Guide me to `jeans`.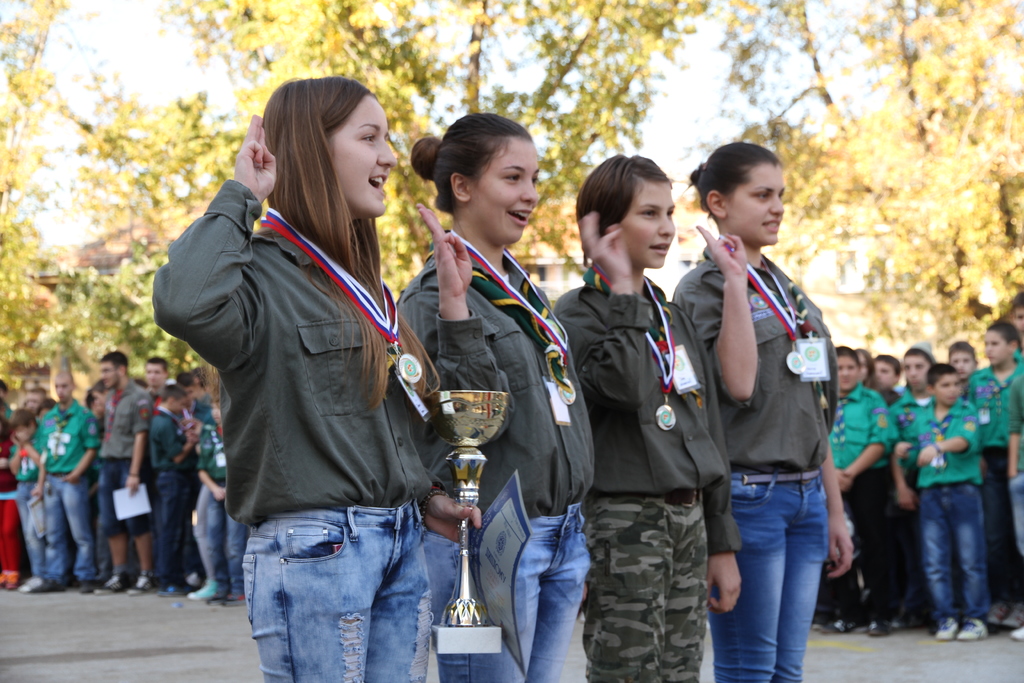
Guidance: select_region(403, 498, 589, 682).
